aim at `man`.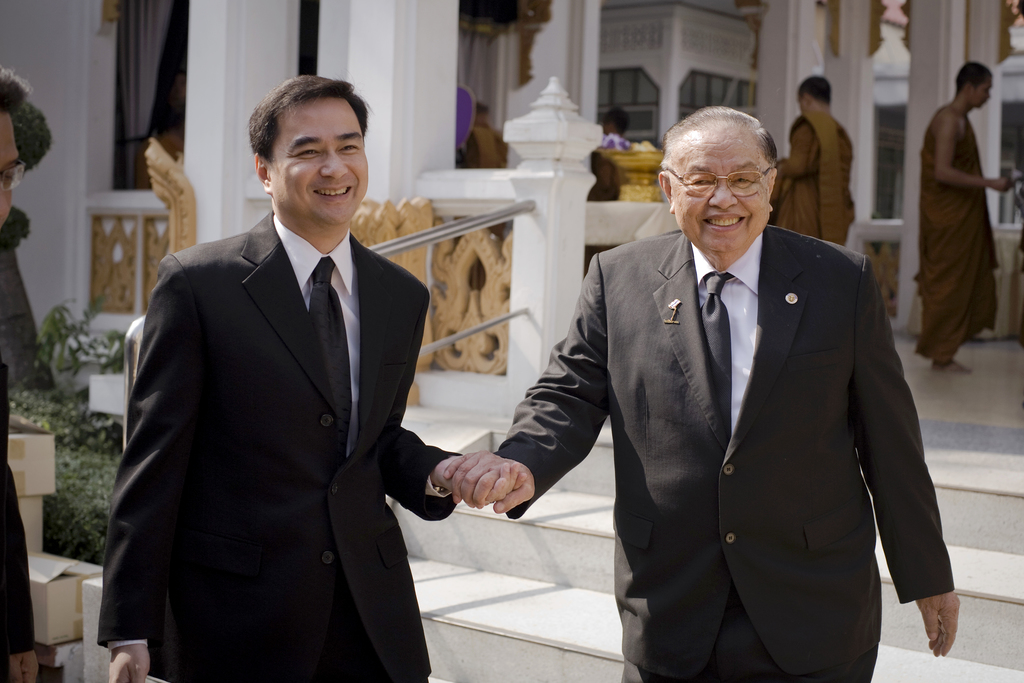
Aimed at (left=458, top=80, right=518, bottom=173).
